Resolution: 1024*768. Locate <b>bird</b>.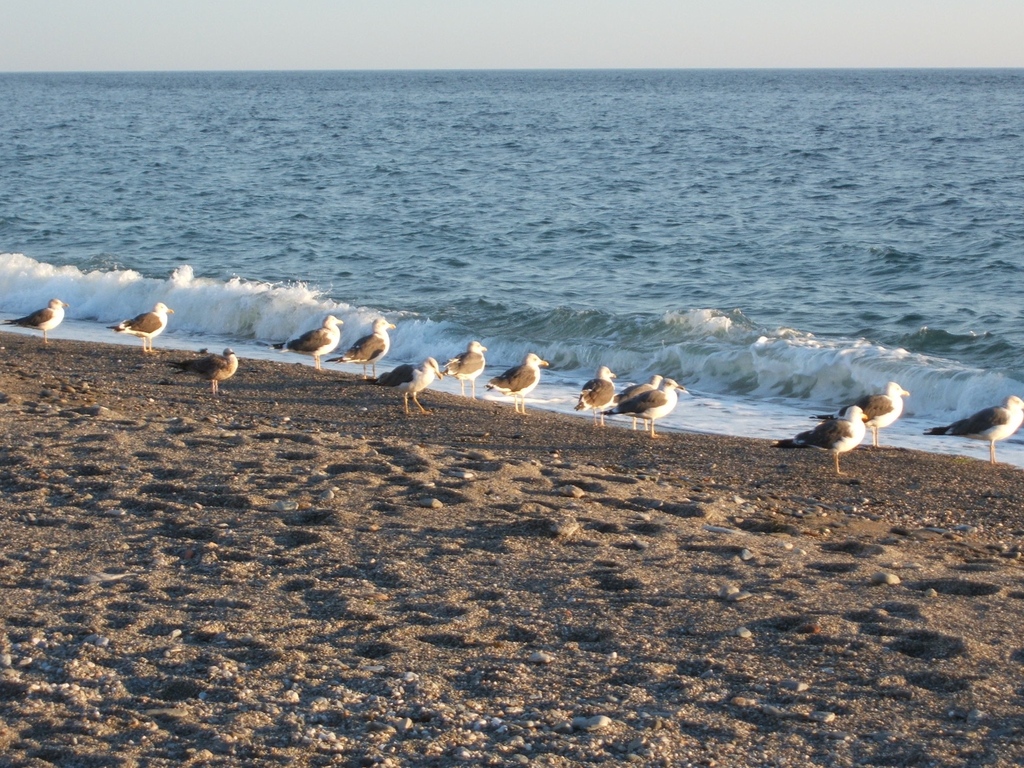
{"left": 483, "top": 352, "right": 544, "bottom": 412}.
